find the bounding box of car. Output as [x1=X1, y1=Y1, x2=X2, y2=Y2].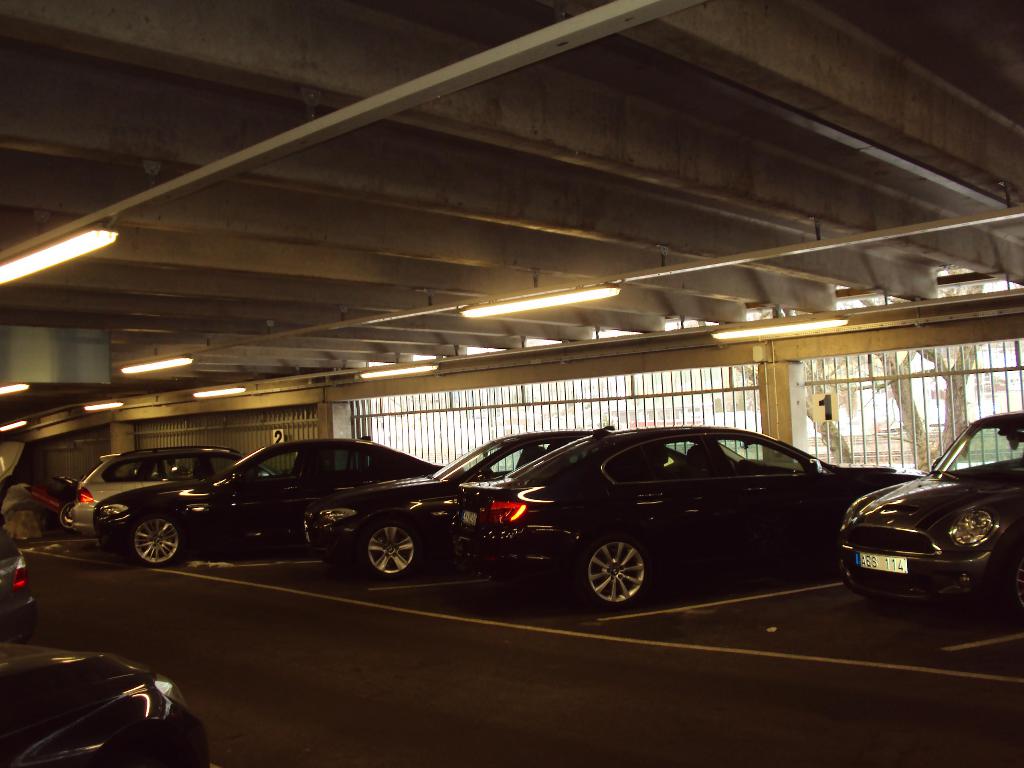
[x1=0, y1=636, x2=214, y2=767].
